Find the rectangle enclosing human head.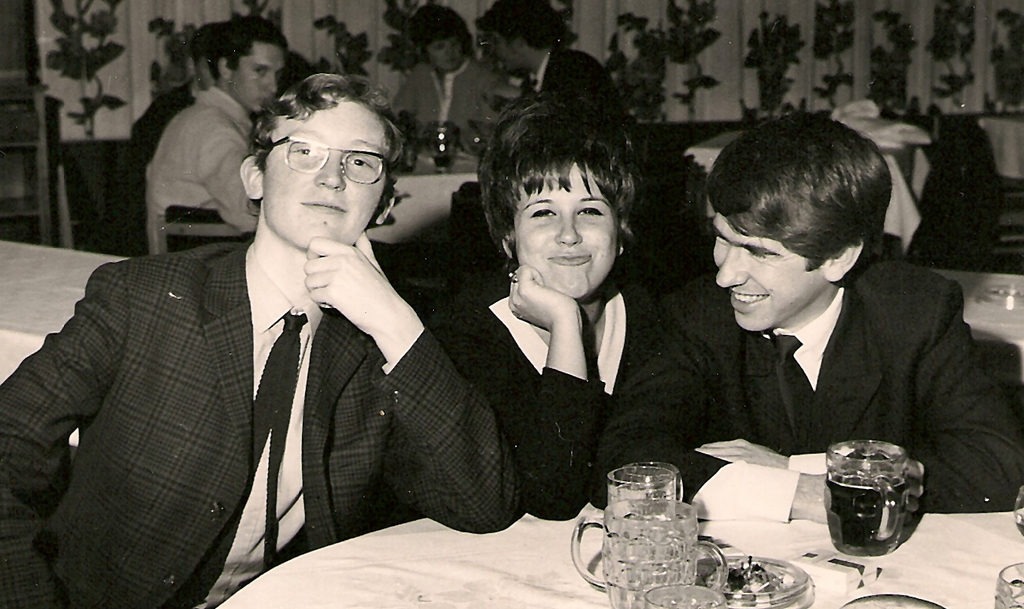
pyautogui.locateOnScreen(482, 98, 633, 298).
